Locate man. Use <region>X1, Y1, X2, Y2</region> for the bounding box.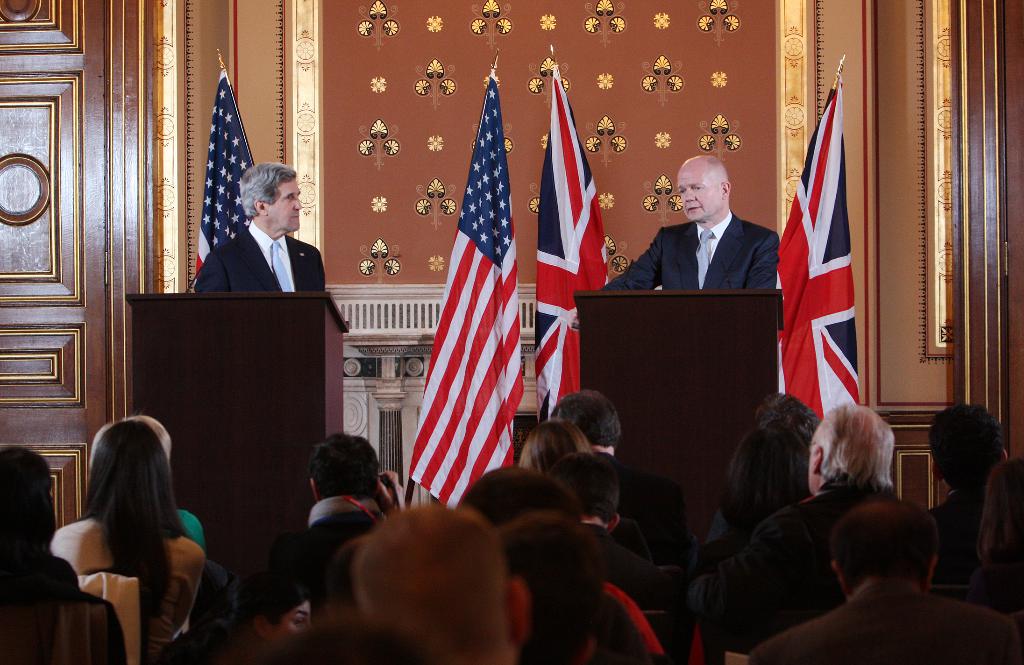
<region>749, 492, 1023, 664</region>.
